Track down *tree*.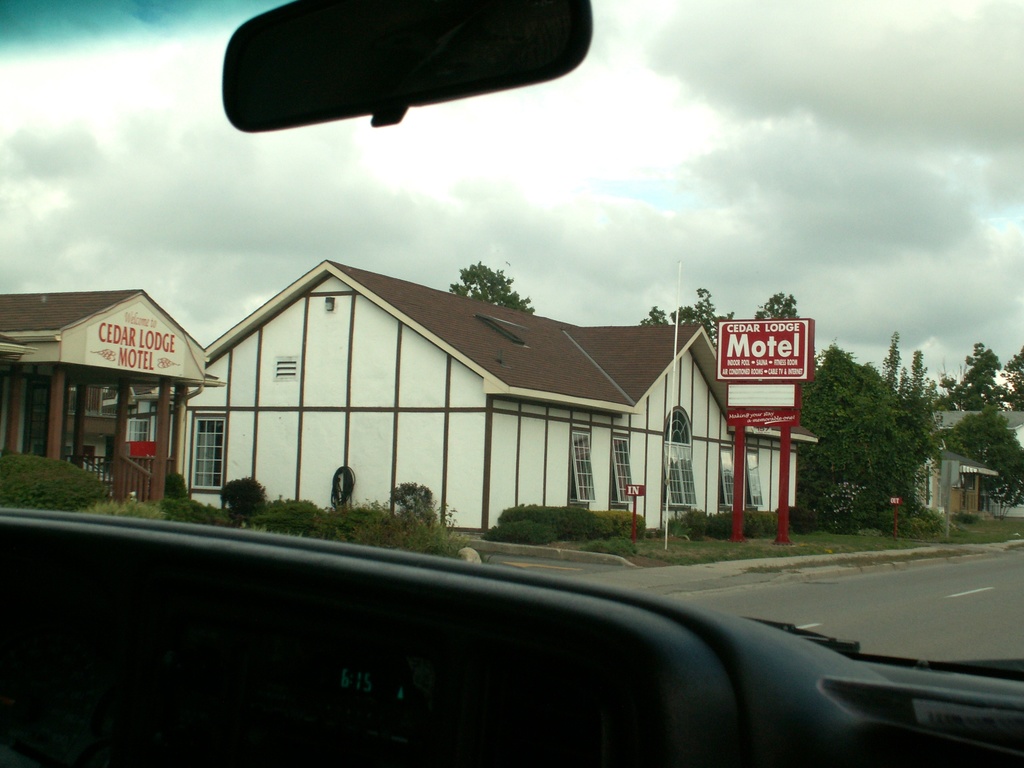
Tracked to (940, 408, 1023, 524).
